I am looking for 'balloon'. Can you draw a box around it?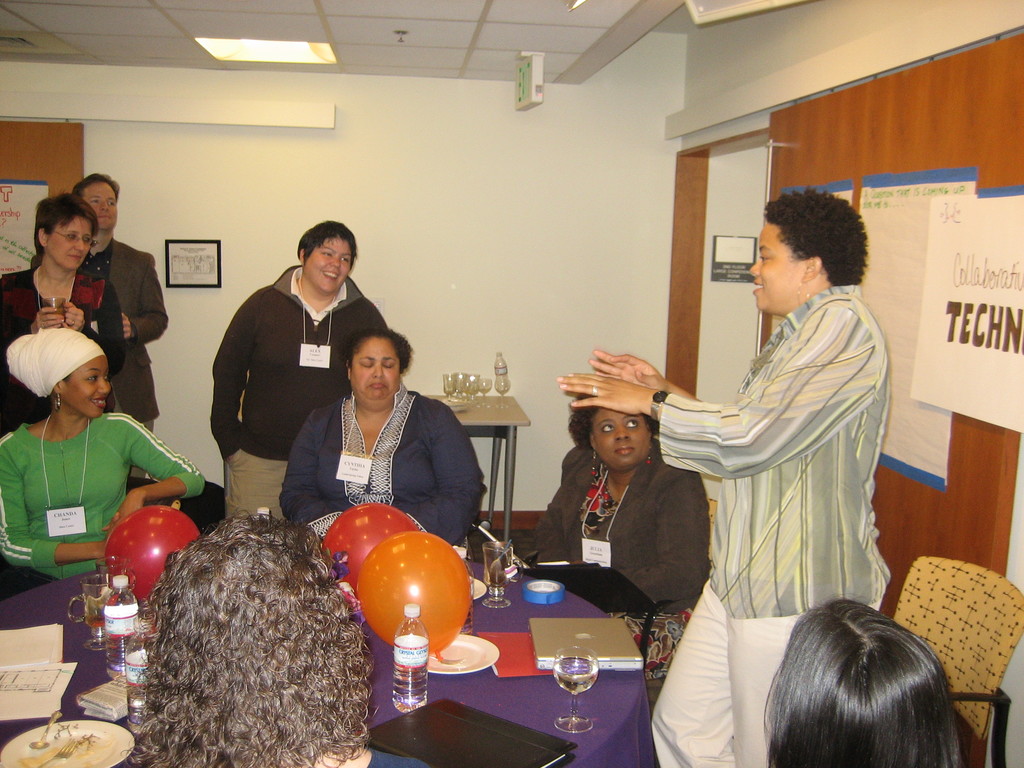
Sure, the bounding box is 325:505:422:600.
